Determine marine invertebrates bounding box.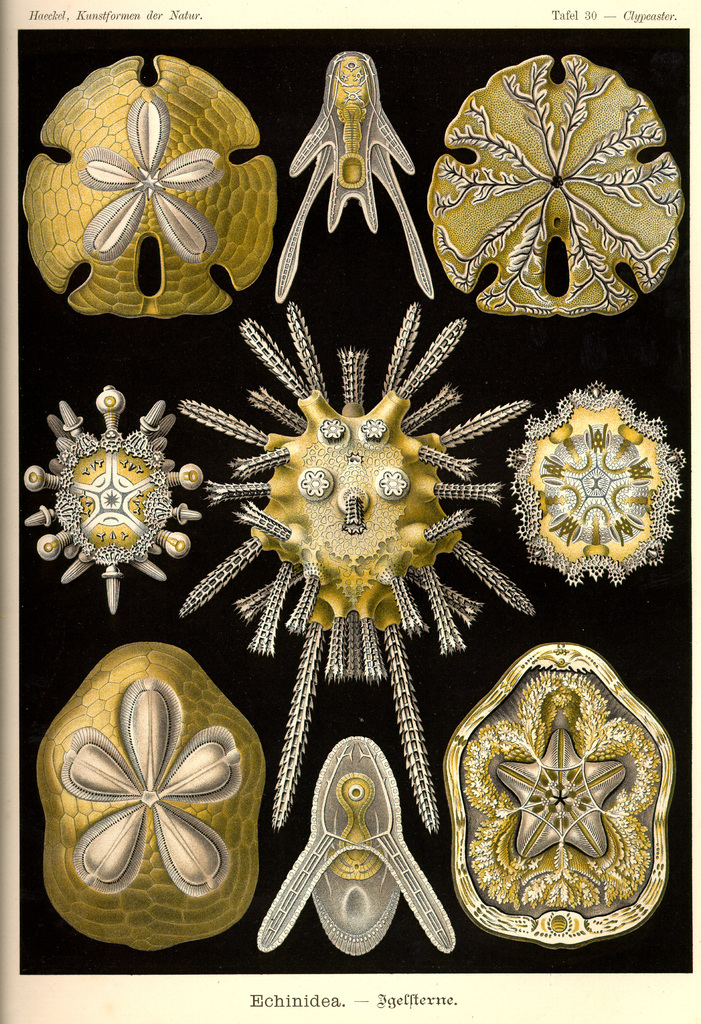
Determined: 245:742:465:963.
